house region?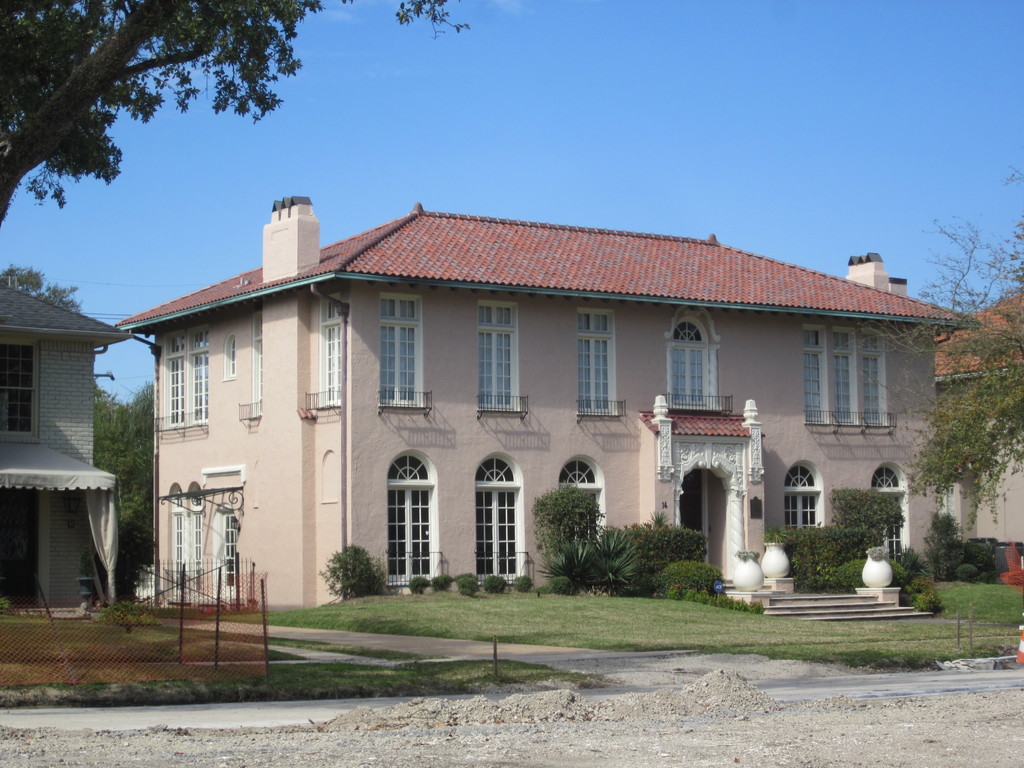
detection(0, 268, 144, 616)
